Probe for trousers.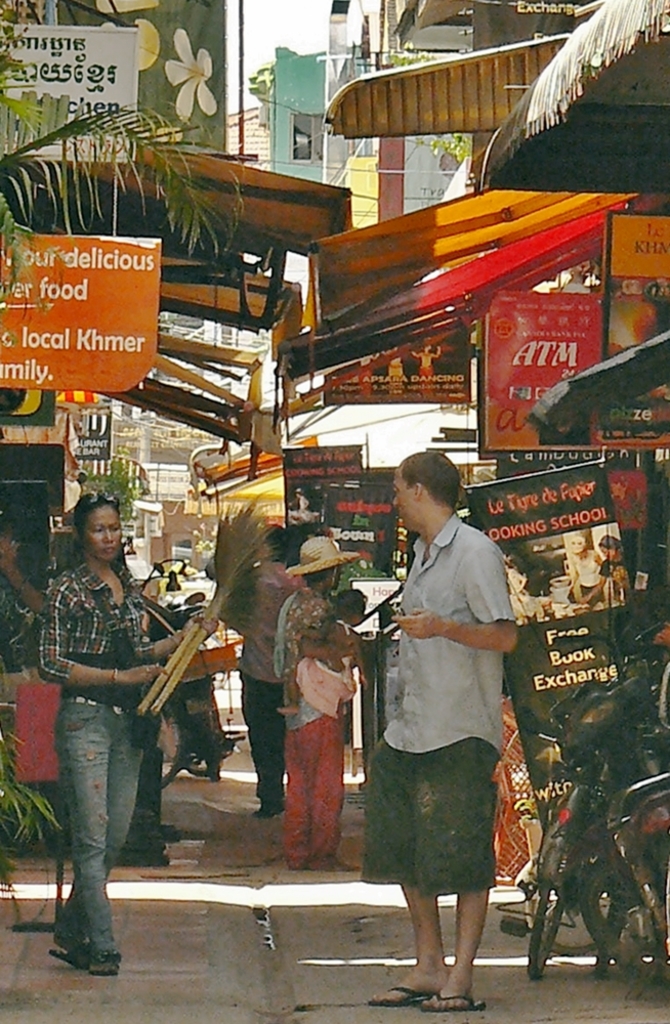
Probe result: [285, 703, 351, 874].
